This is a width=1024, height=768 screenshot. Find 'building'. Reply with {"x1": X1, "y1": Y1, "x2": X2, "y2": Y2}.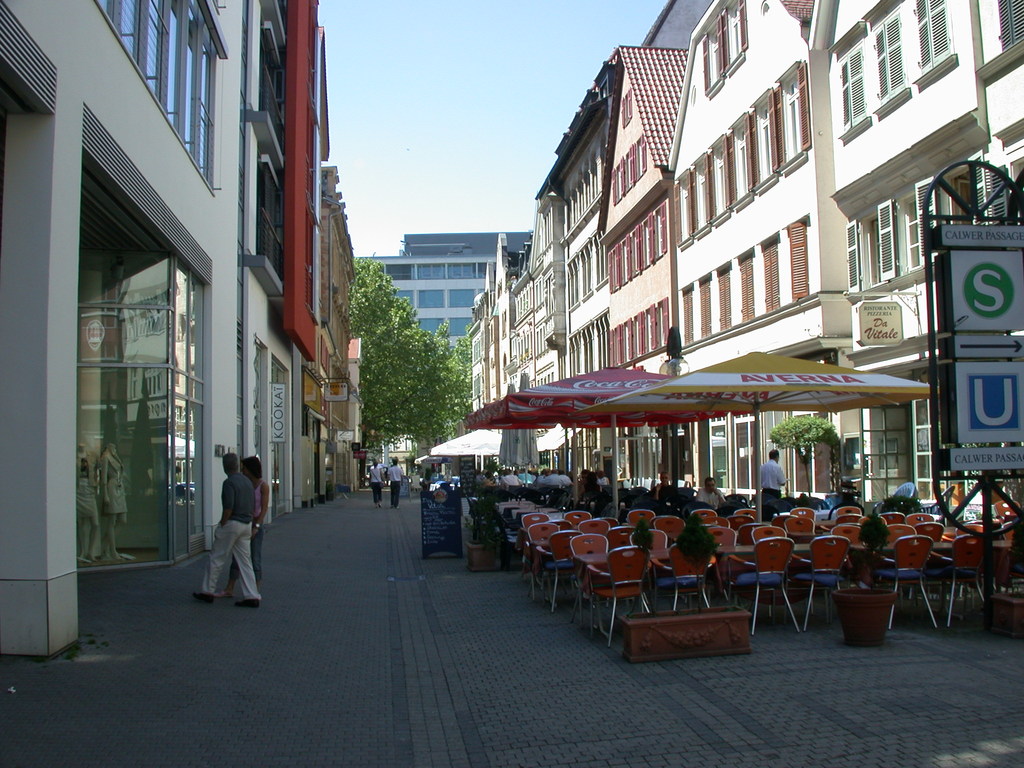
{"x1": 358, "y1": 233, "x2": 531, "y2": 474}.
